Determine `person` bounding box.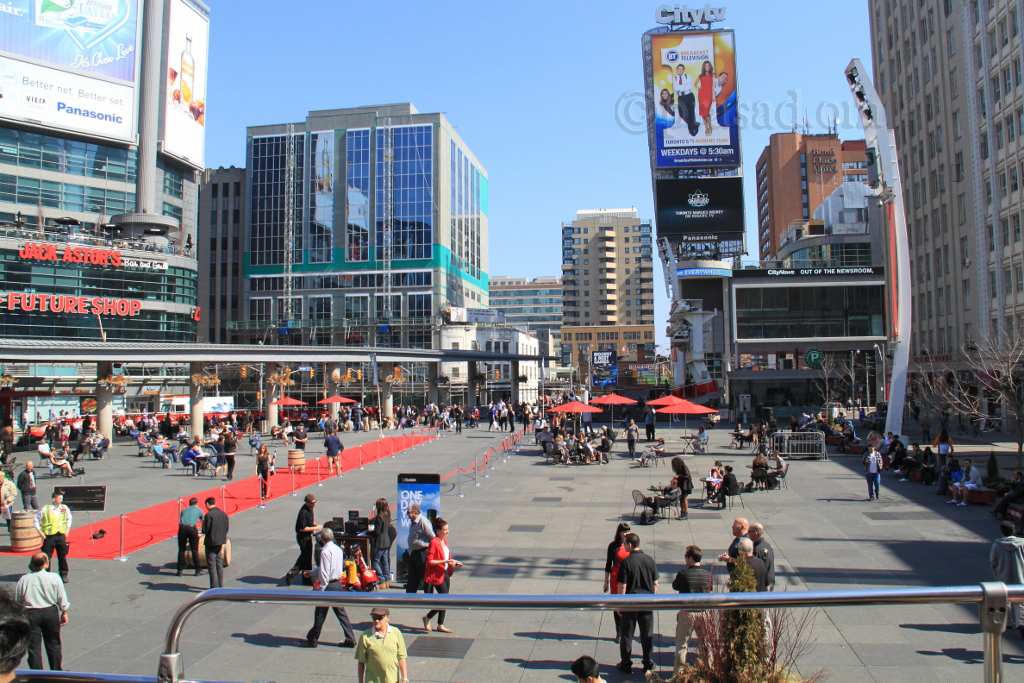
Determined: select_region(357, 608, 410, 682).
